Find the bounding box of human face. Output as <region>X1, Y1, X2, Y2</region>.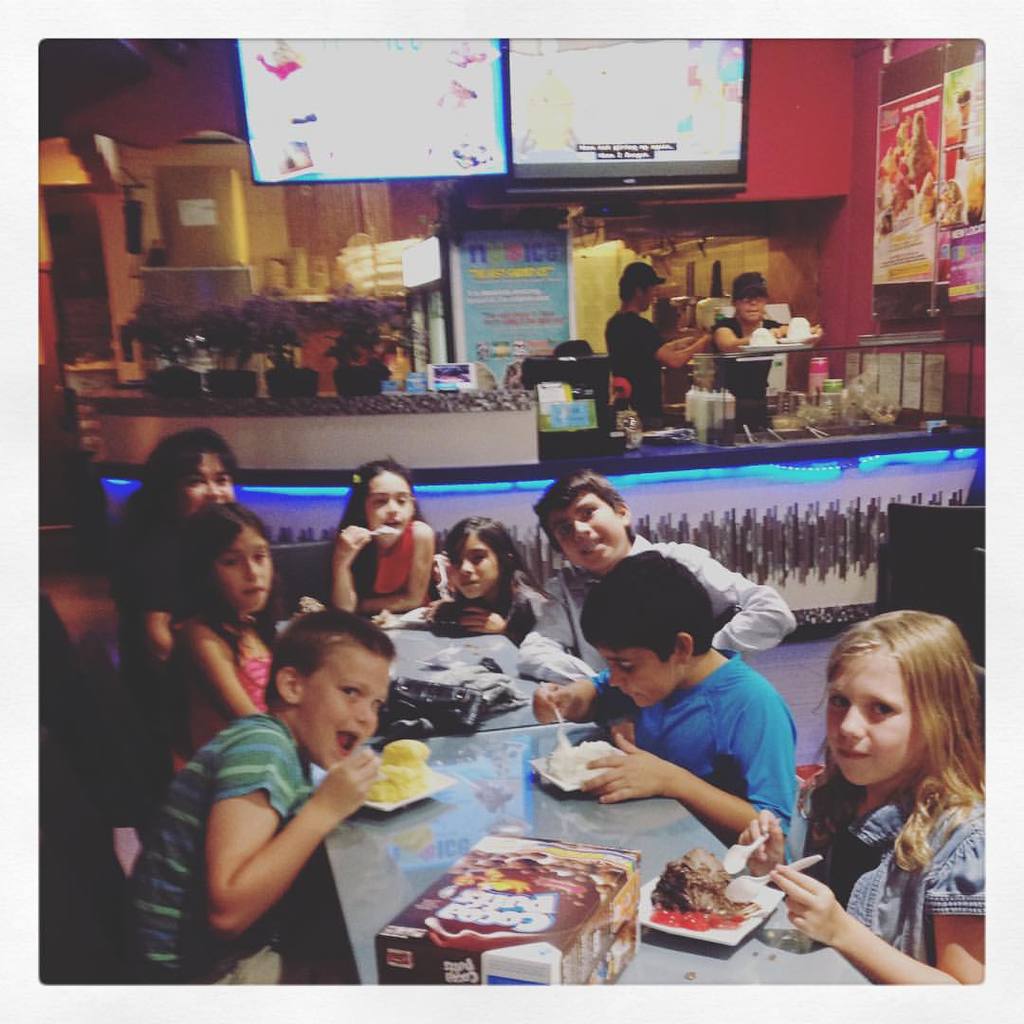
<region>552, 493, 613, 565</region>.
